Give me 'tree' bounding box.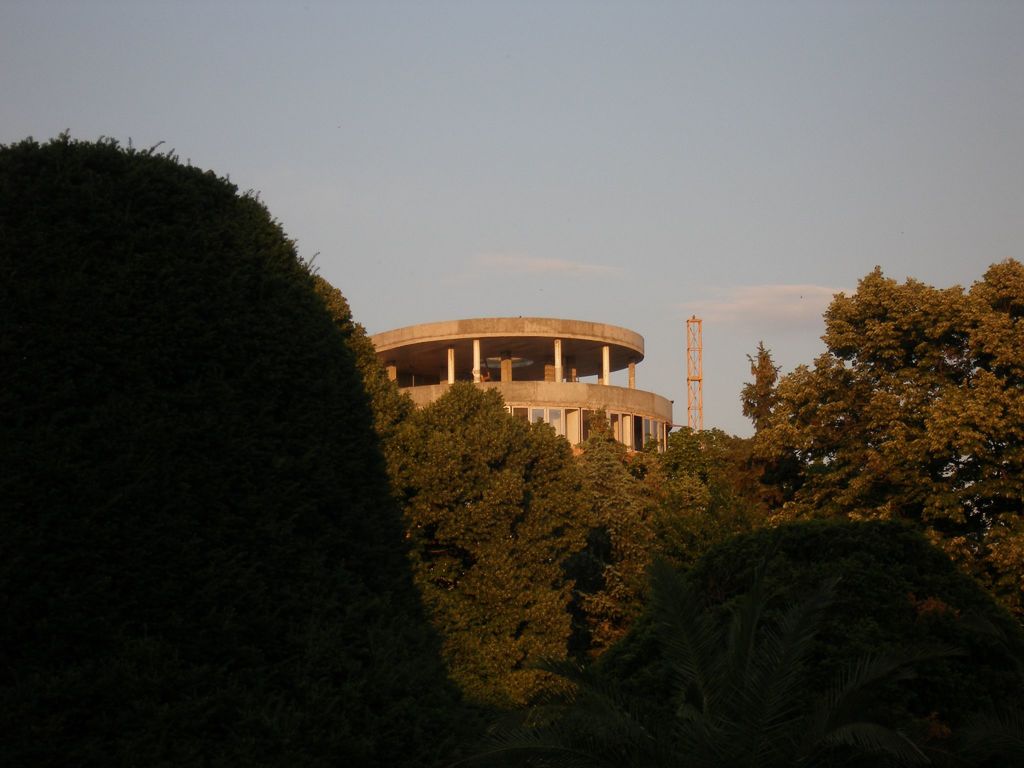
(306,273,422,460).
